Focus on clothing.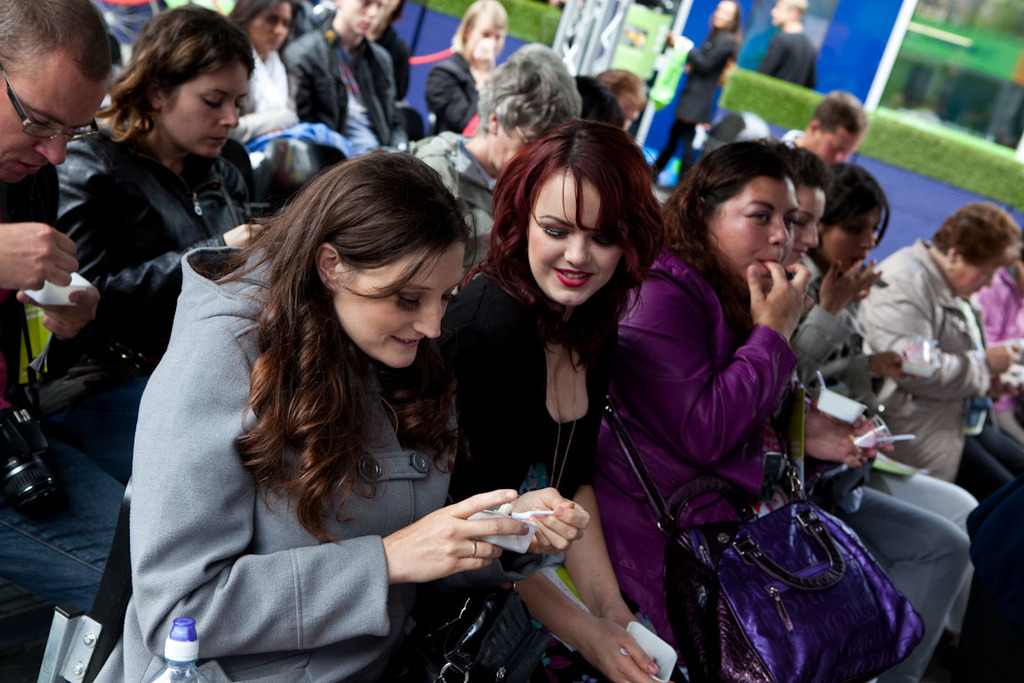
Focused at {"x1": 444, "y1": 254, "x2": 686, "y2": 682}.
